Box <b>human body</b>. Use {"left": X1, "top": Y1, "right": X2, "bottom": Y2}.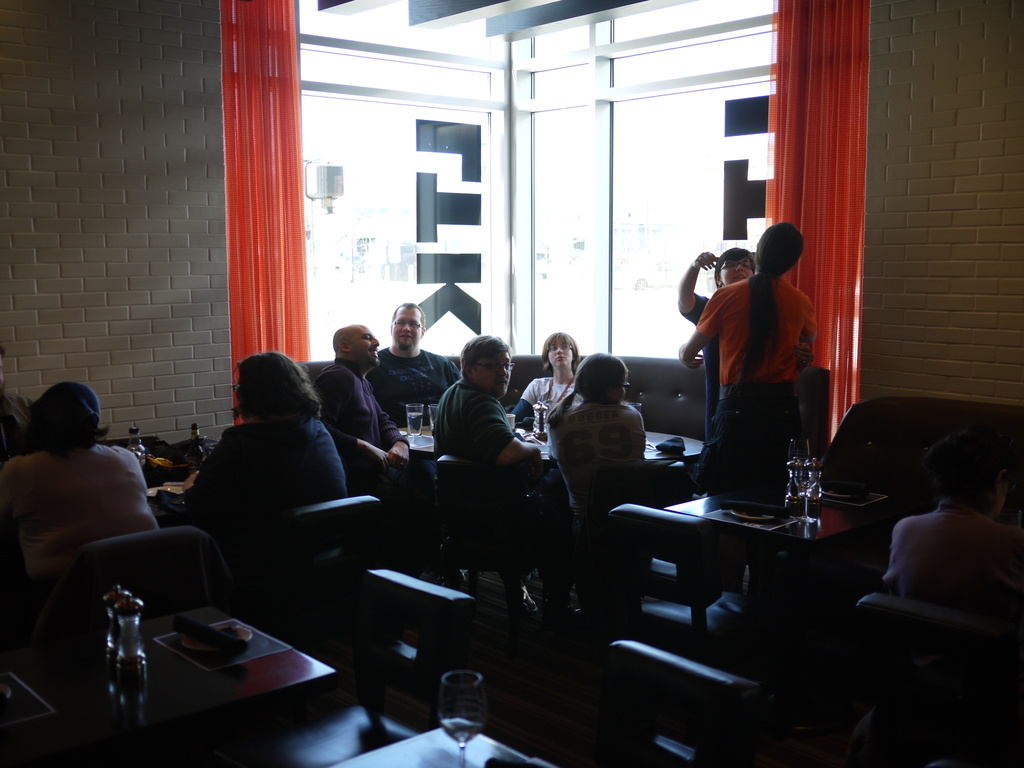
{"left": 547, "top": 392, "right": 653, "bottom": 569}.
